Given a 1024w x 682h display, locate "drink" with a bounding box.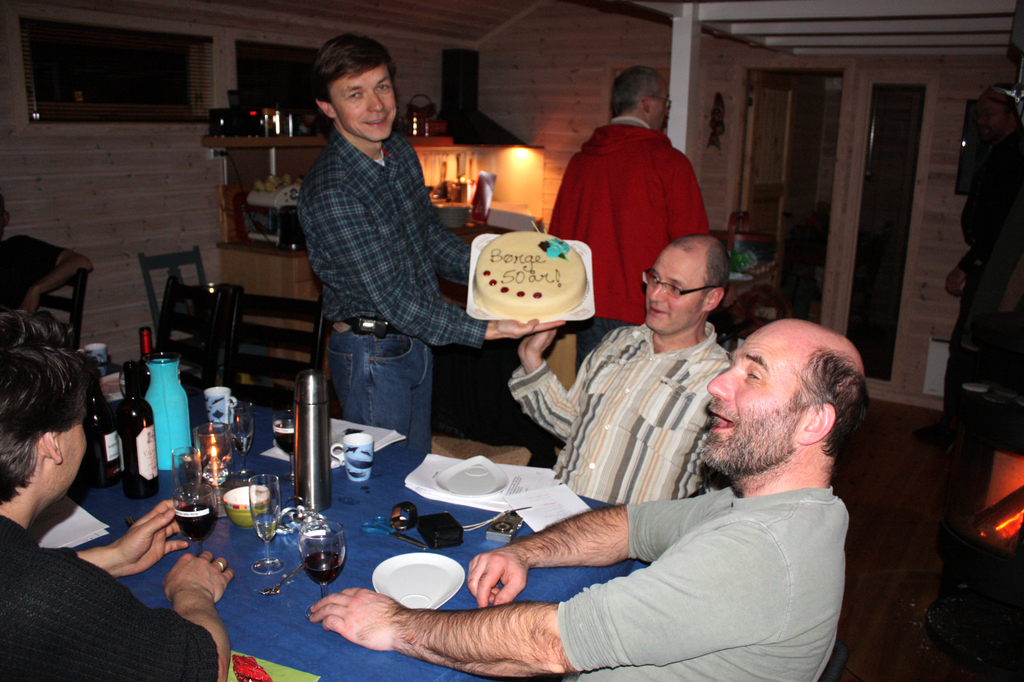
Located: (248, 478, 278, 569).
